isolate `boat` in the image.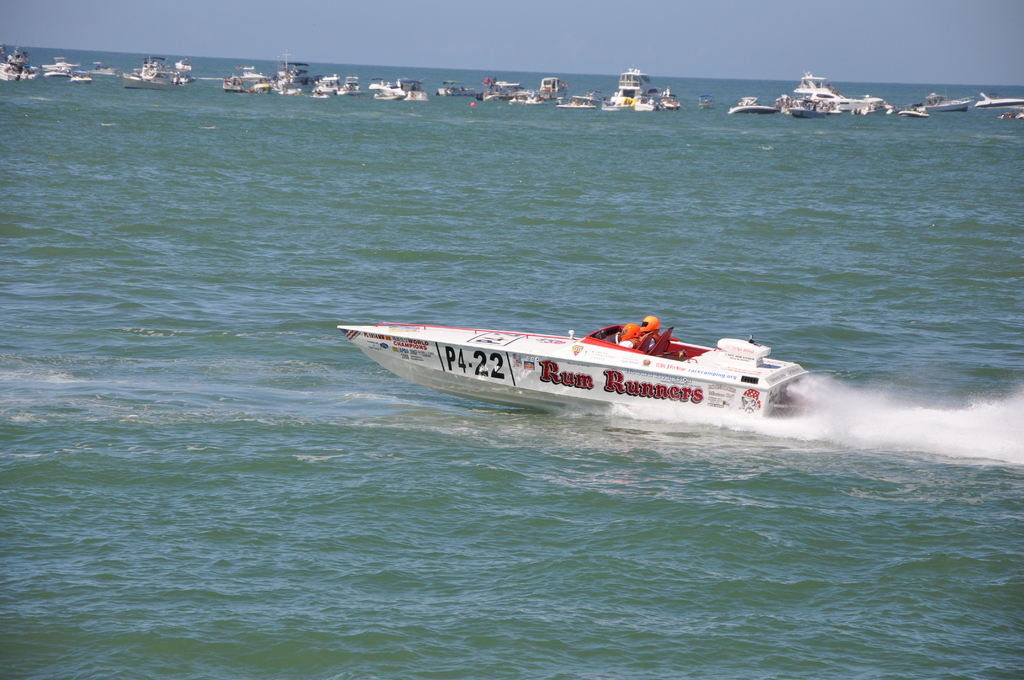
Isolated region: bbox=[895, 103, 929, 115].
